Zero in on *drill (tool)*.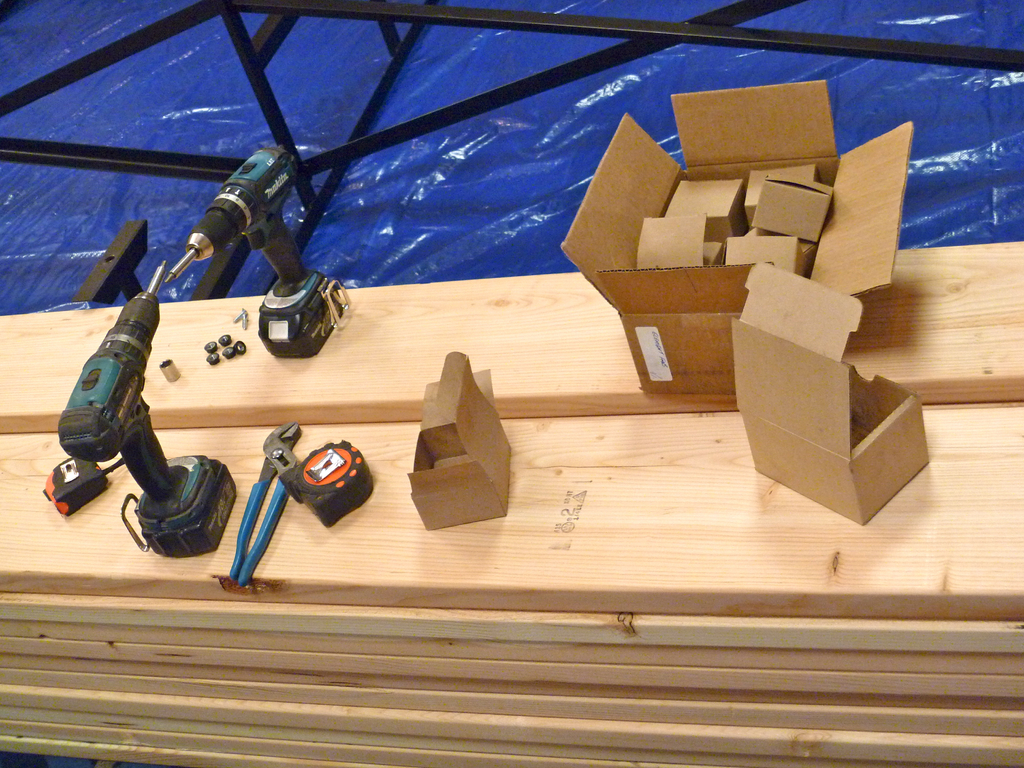
Zeroed in: BBox(47, 255, 253, 558).
